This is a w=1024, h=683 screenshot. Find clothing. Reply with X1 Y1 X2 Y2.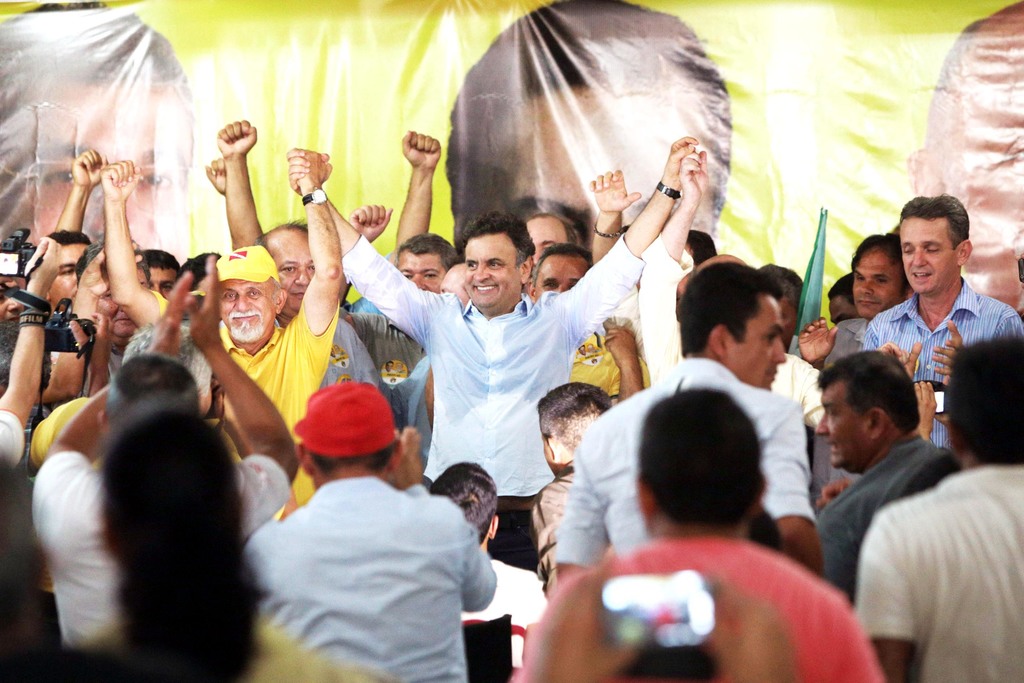
553 355 818 570.
